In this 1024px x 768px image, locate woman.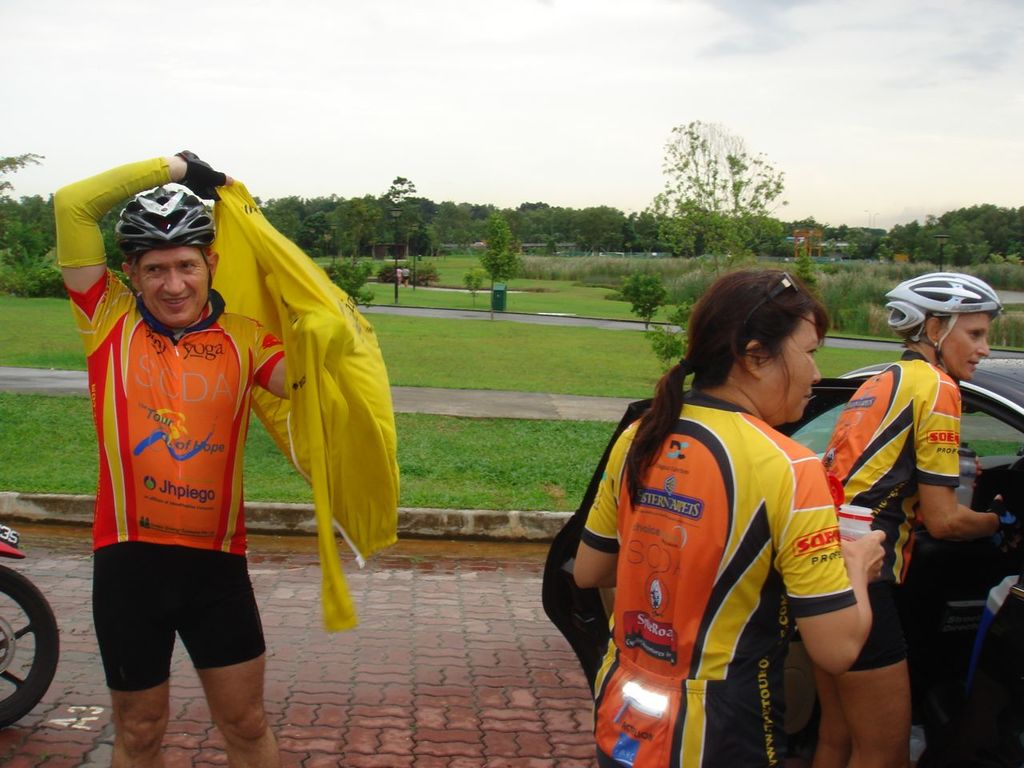
Bounding box: (564,272,873,753).
